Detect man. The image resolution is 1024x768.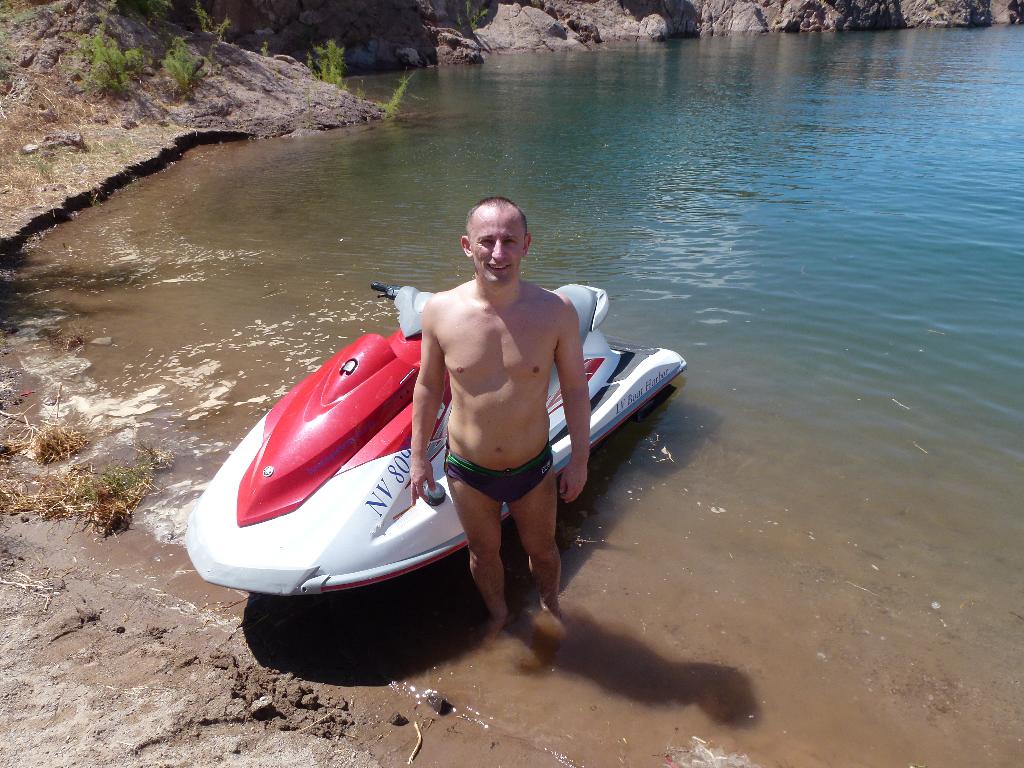
crop(379, 196, 609, 660).
